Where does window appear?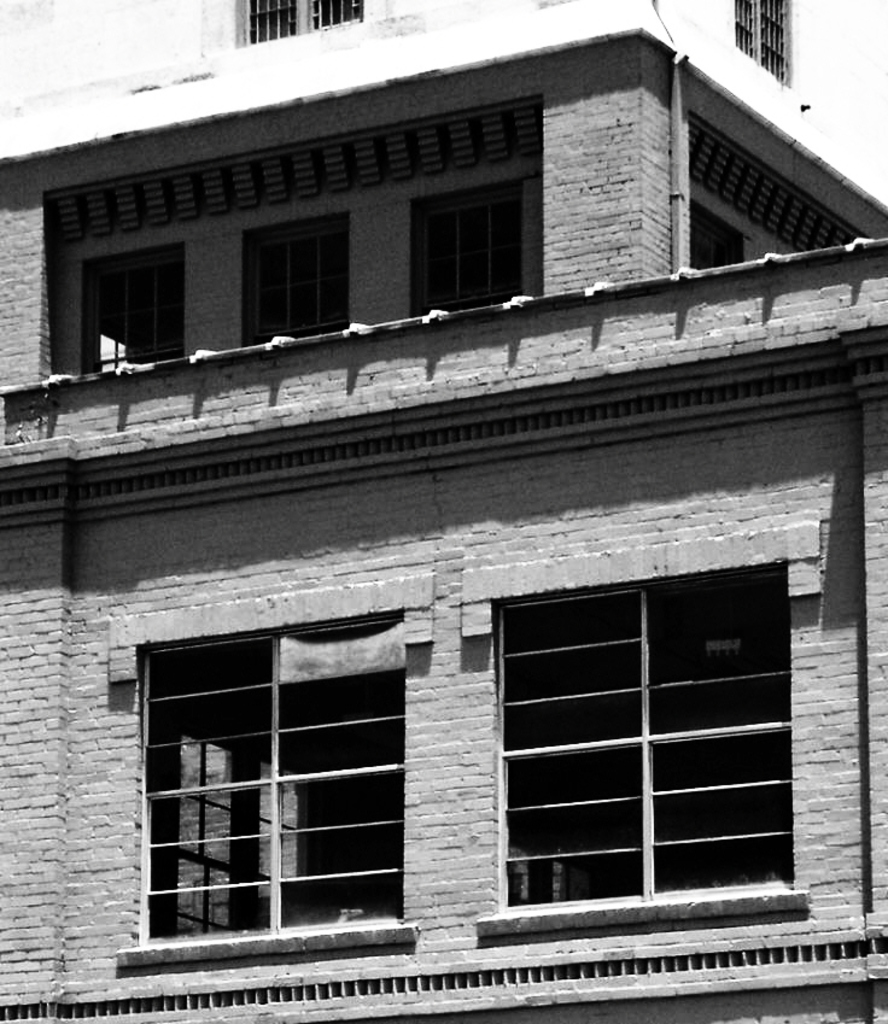
Appears at 243:218:357:326.
